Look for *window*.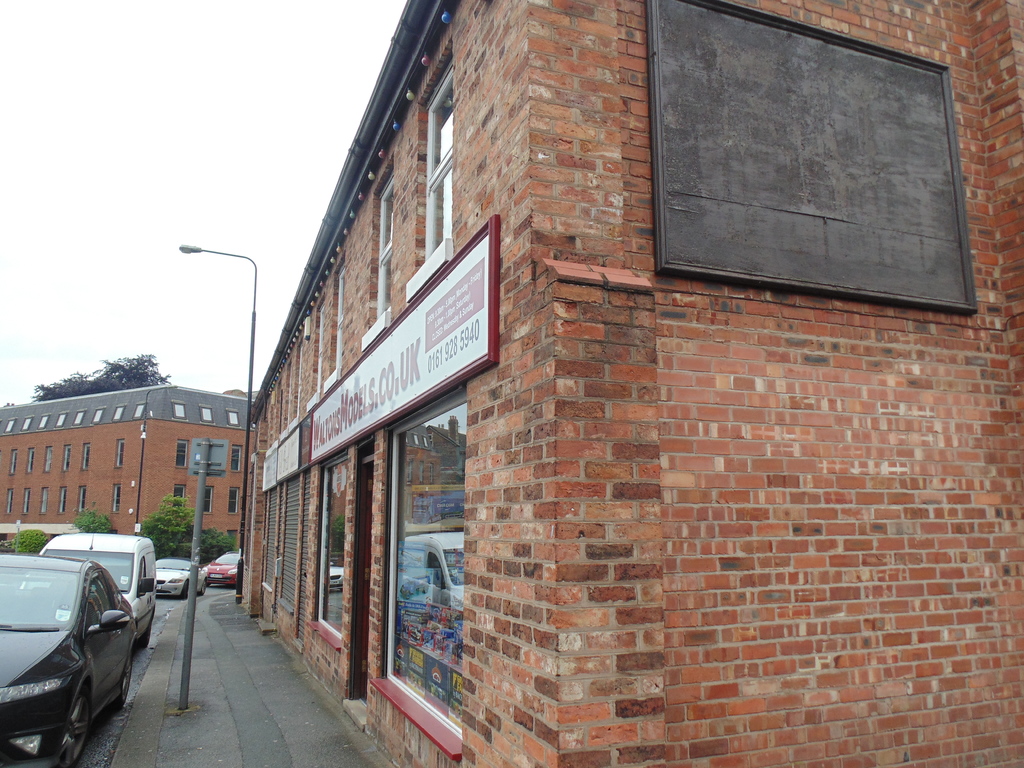
Found: 78/484/88/513.
